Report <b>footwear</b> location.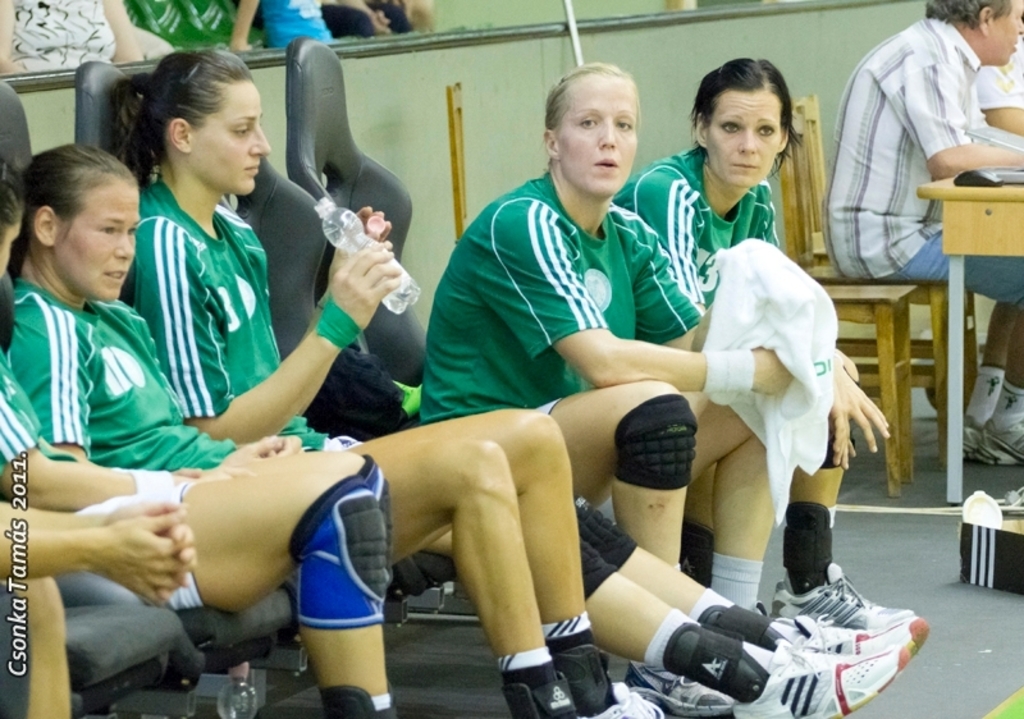
Report: (left=963, top=418, right=1004, bottom=466).
